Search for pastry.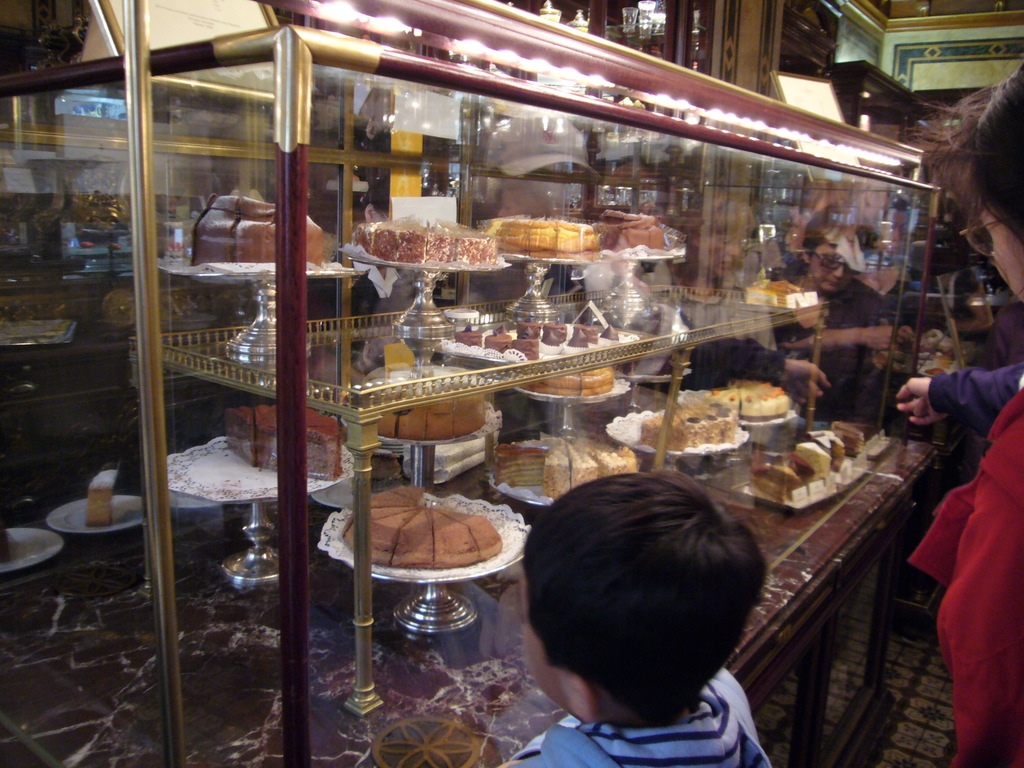
Found at {"x1": 836, "y1": 420, "x2": 861, "y2": 458}.
